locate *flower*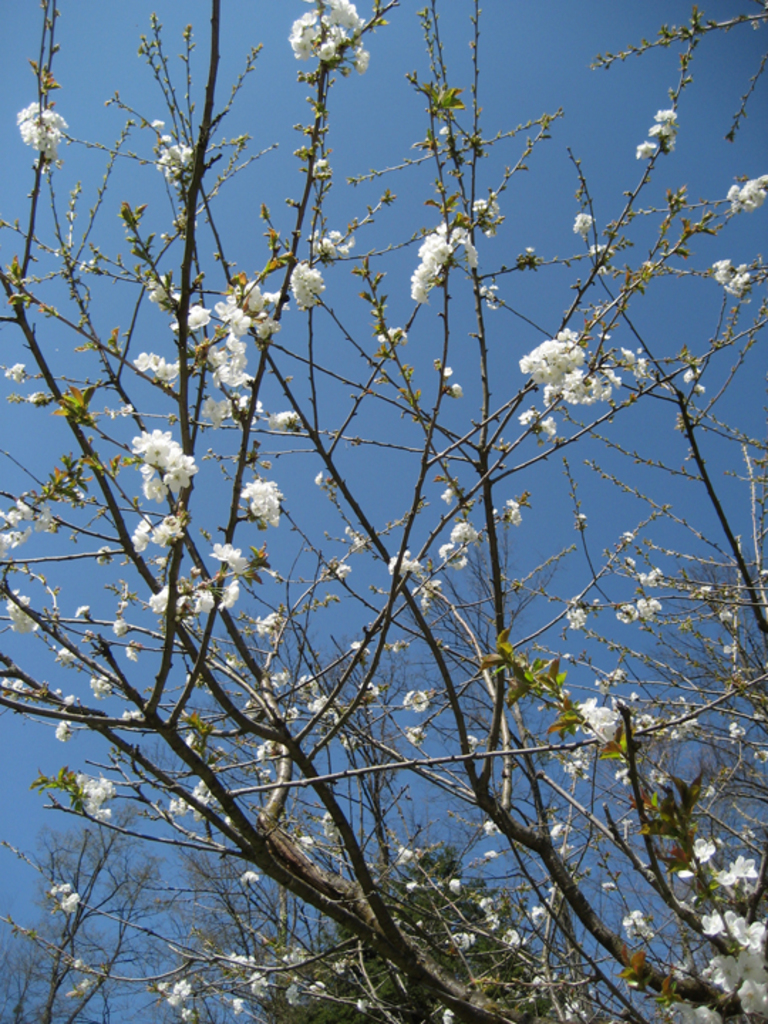
[x1=684, y1=356, x2=703, y2=380]
